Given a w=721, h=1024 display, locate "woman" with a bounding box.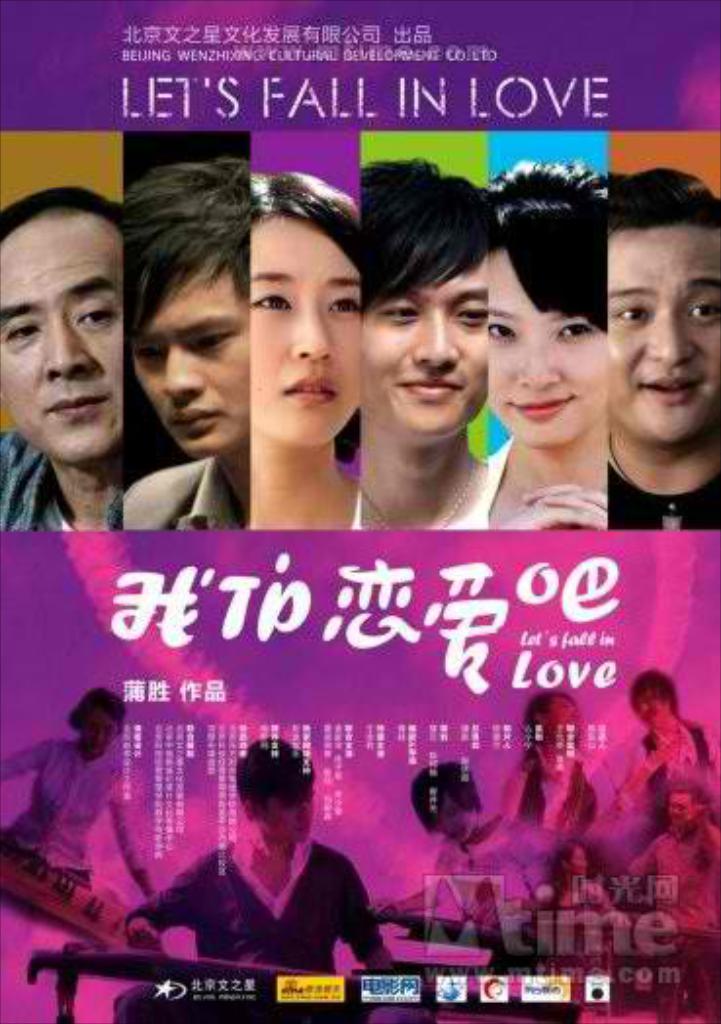
Located: bbox=[553, 844, 602, 907].
